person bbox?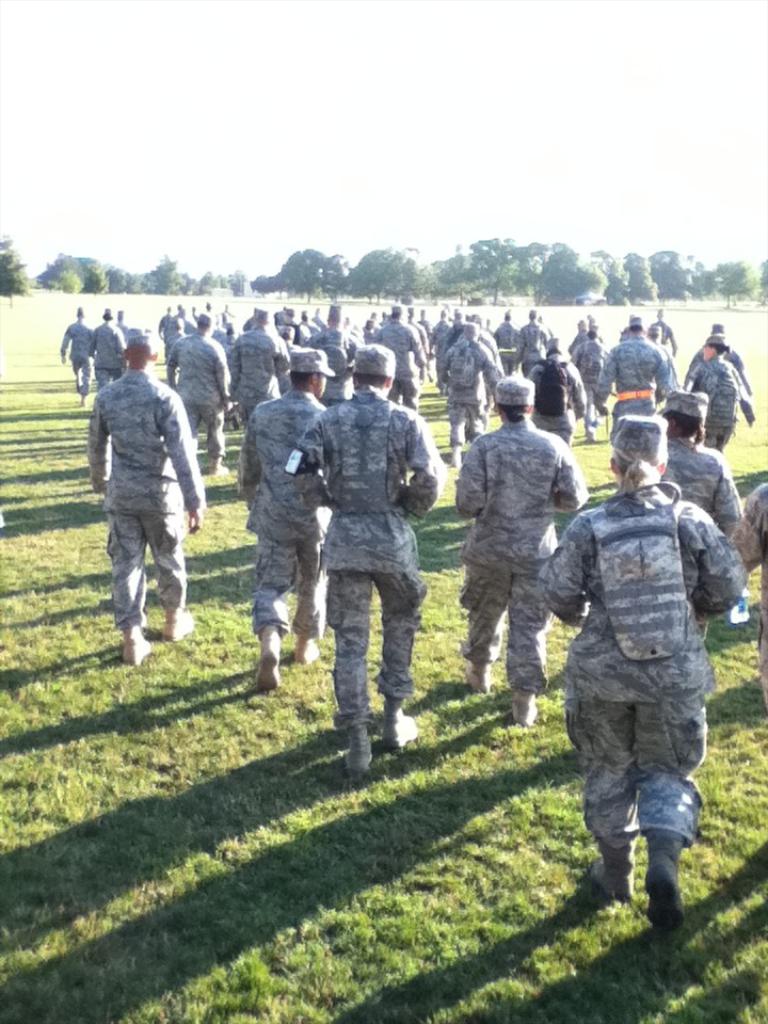
x1=307, y1=305, x2=352, y2=415
